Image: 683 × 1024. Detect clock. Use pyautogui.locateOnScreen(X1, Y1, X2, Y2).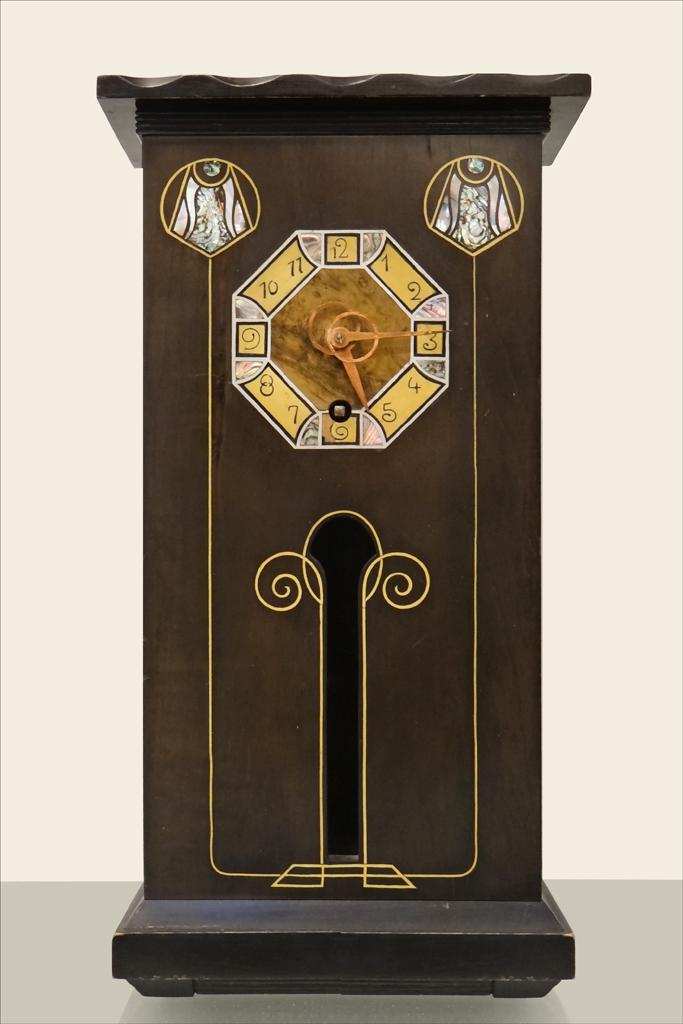
pyautogui.locateOnScreen(103, 72, 591, 1001).
